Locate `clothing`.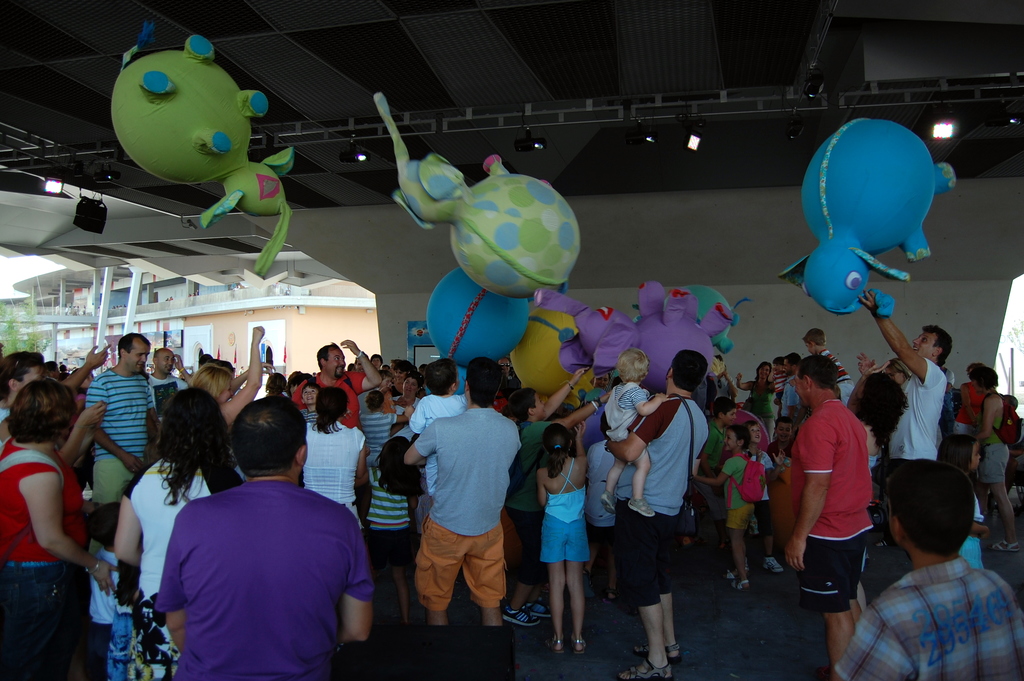
Bounding box: <region>870, 444, 883, 485</region>.
